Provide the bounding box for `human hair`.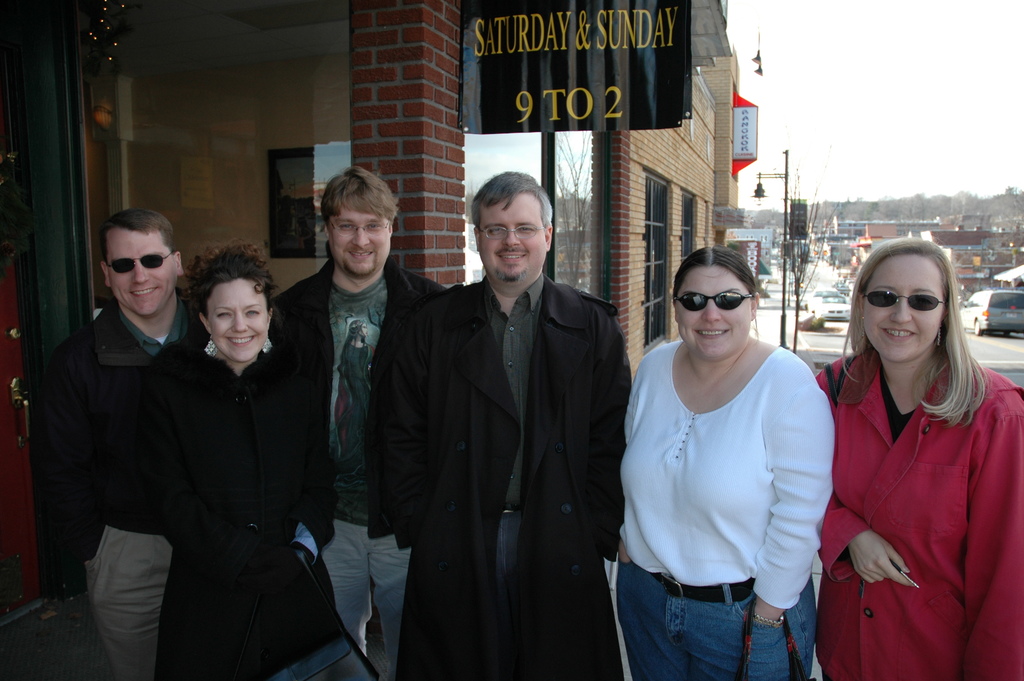
[left=853, top=238, right=992, bottom=418].
